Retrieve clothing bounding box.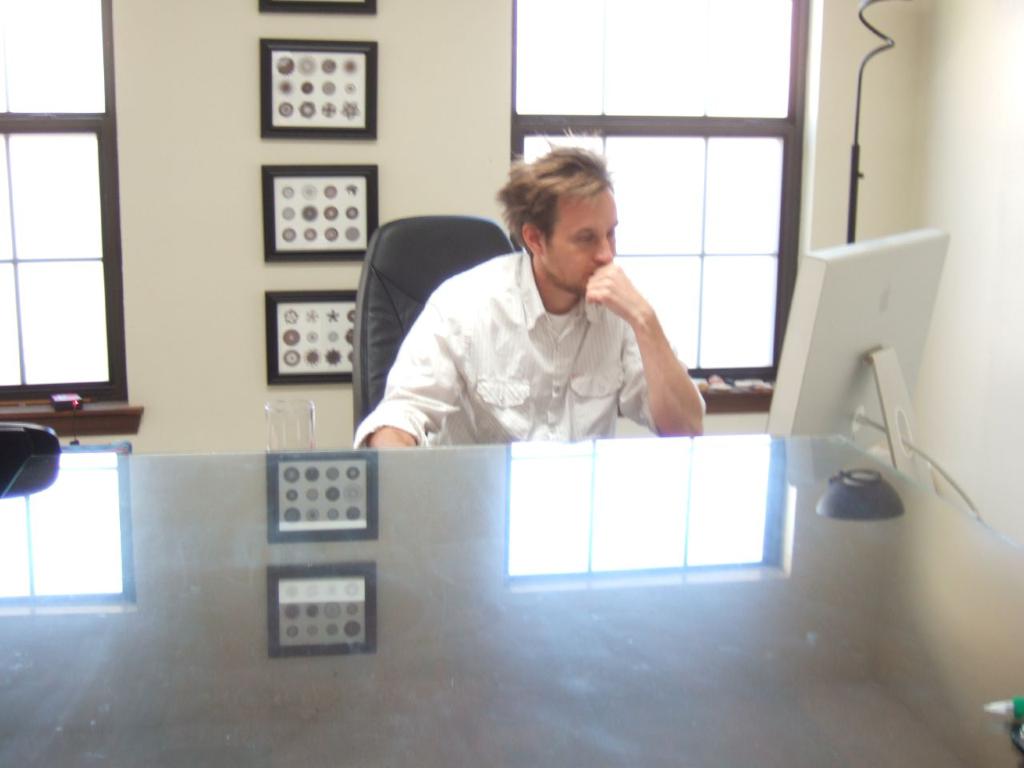
Bounding box: select_region(365, 214, 709, 454).
